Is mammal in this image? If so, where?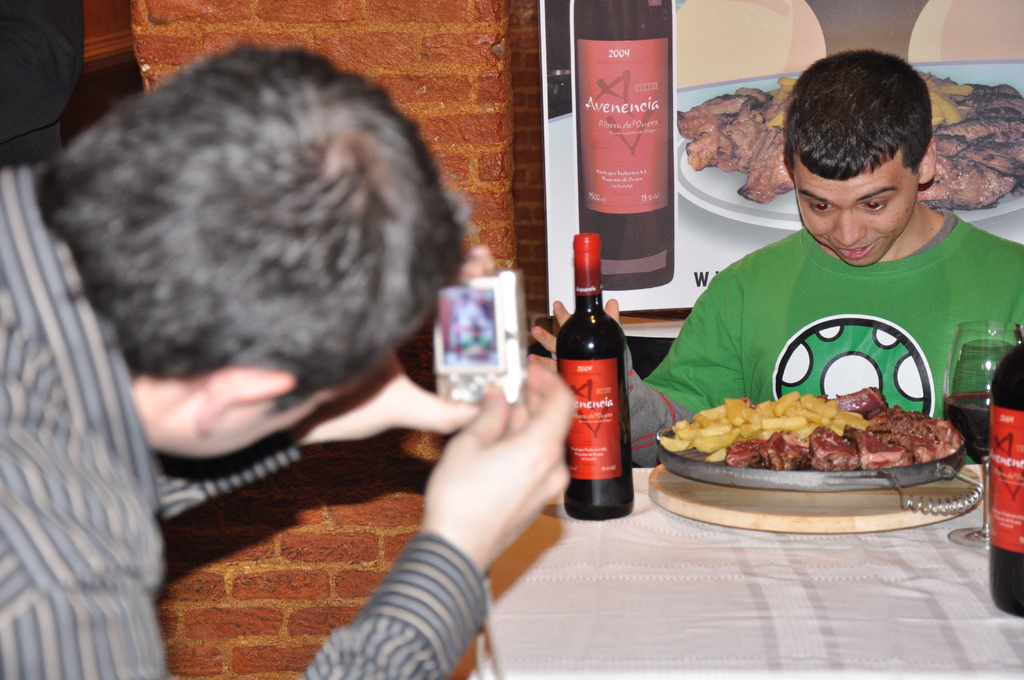
Yes, at region(1, 0, 80, 159).
